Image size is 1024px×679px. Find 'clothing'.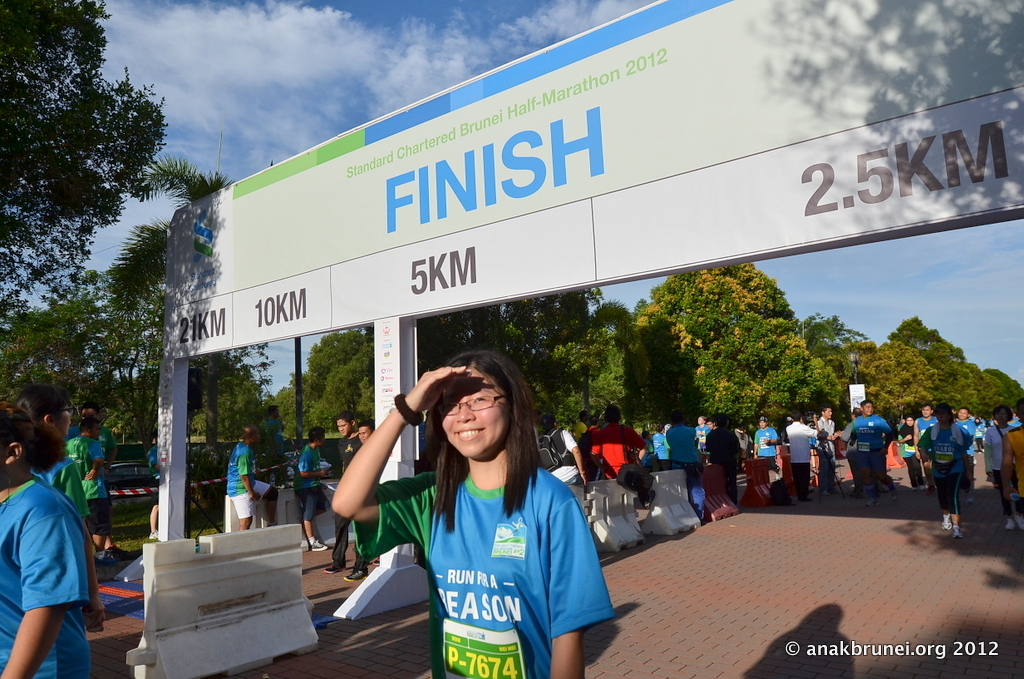
l=846, t=415, r=881, b=486.
